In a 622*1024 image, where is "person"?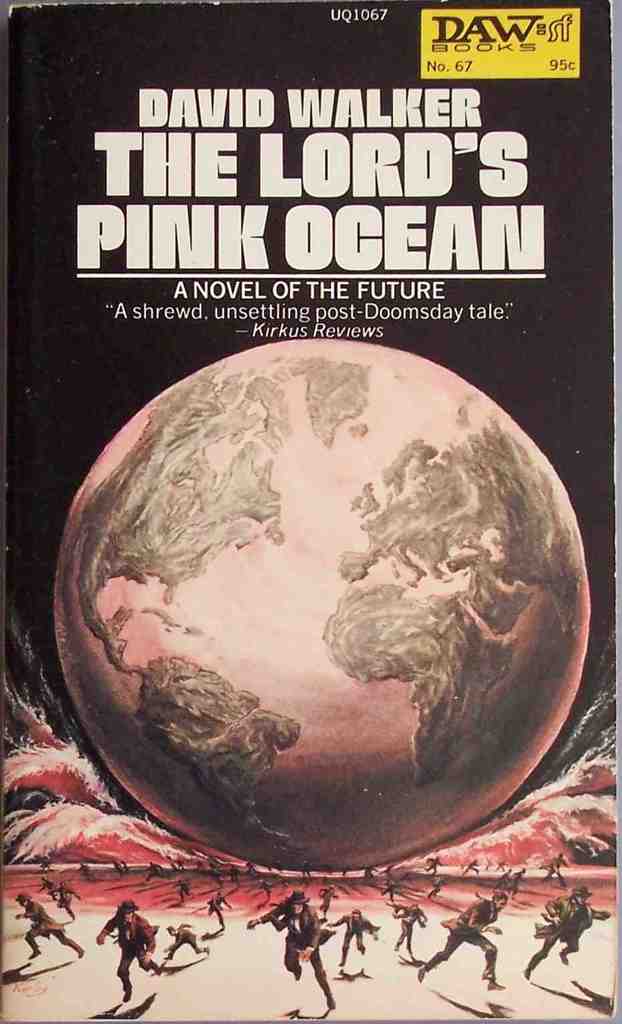
{"left": 394, "top": 901, "right": 429, "bottom": 953}.
